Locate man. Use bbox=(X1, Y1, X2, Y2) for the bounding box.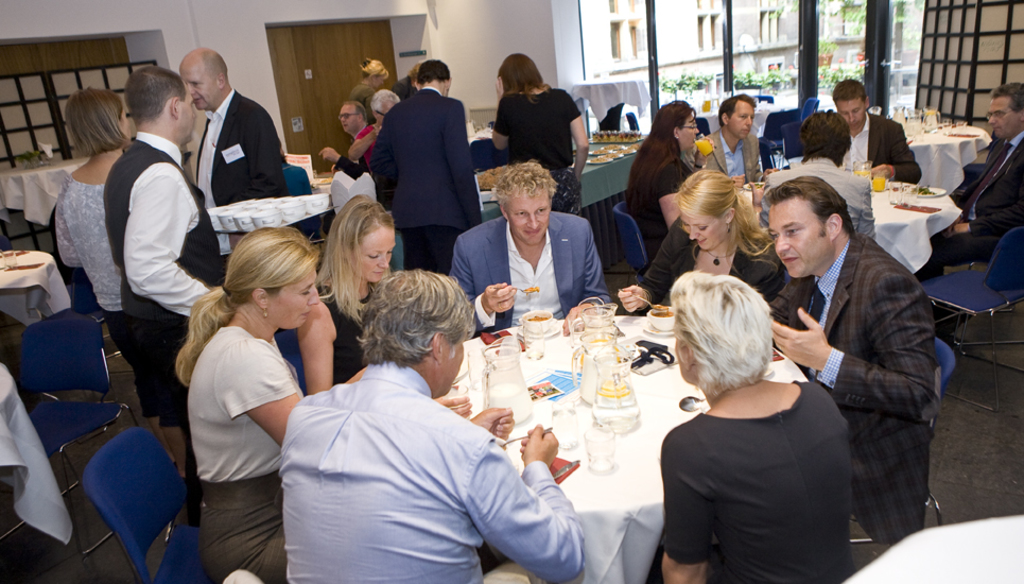
bbox=(754, 159, 948, 554).
